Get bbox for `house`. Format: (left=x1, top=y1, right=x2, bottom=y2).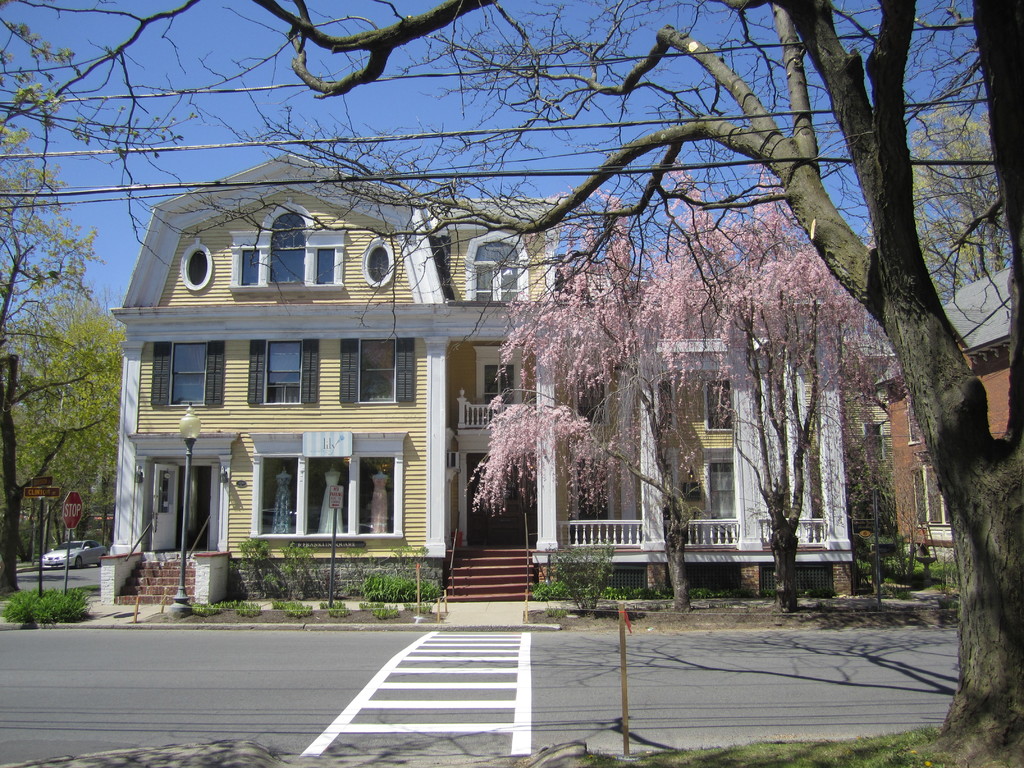
(left=102, top=150, right=849, bottom=600).
